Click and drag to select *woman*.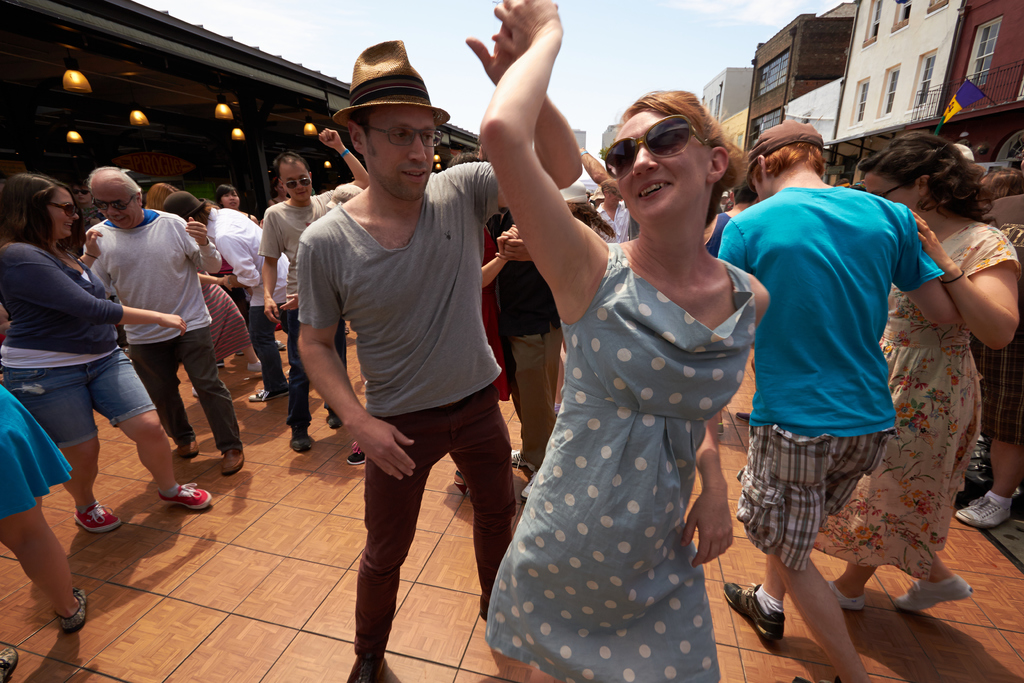
Selection: (696, 175, 760, 264).
